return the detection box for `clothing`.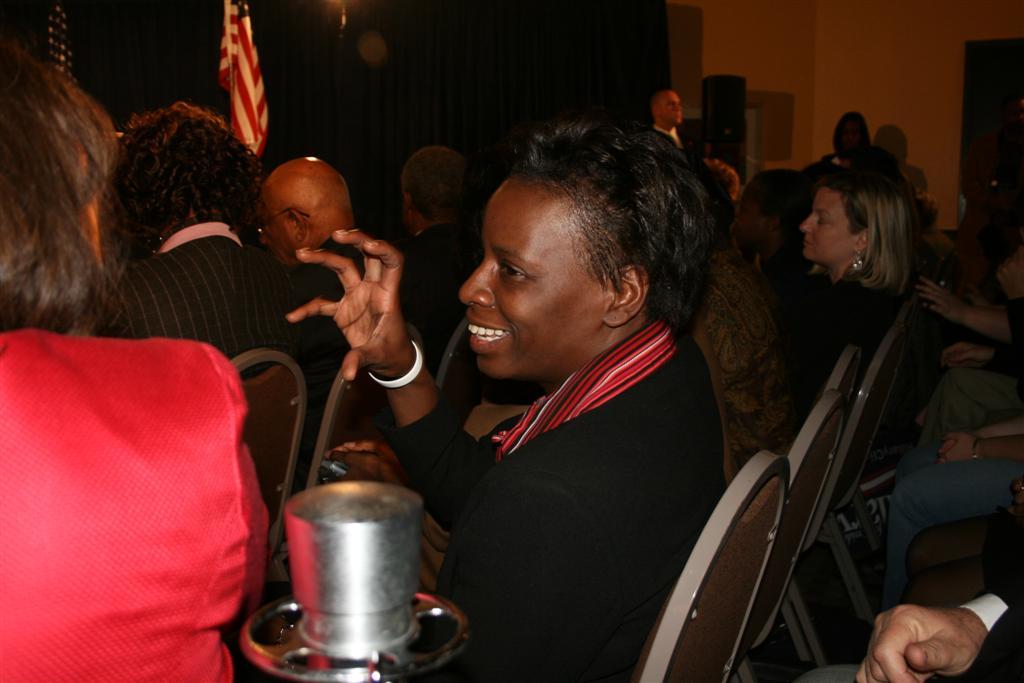
(922, 504, 1023, 682).
